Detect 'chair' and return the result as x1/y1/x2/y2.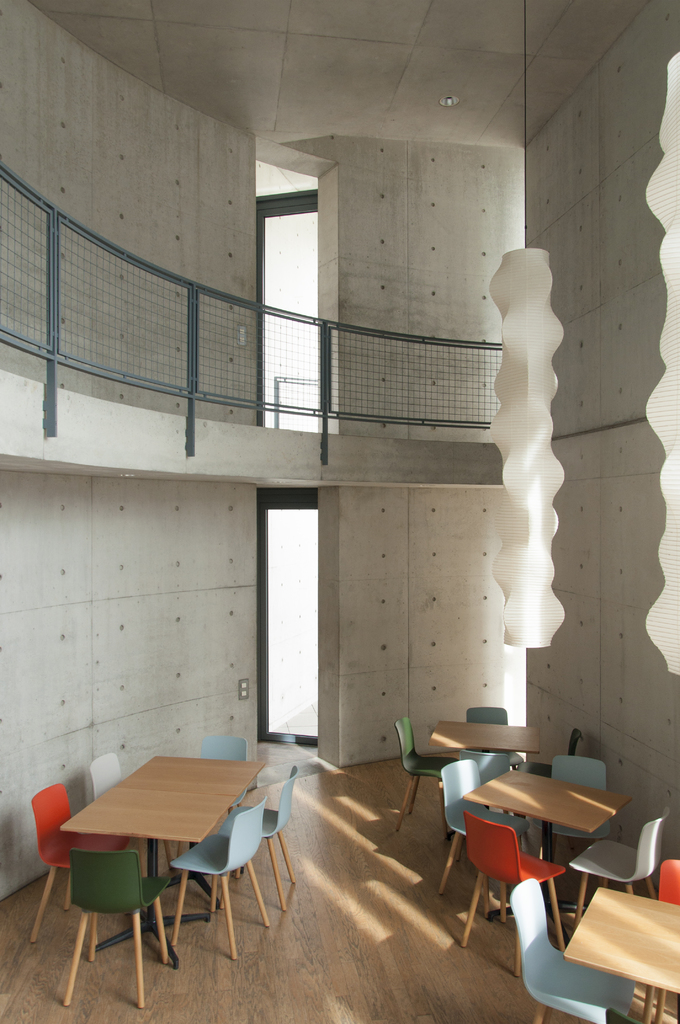
242/764/309/915.
